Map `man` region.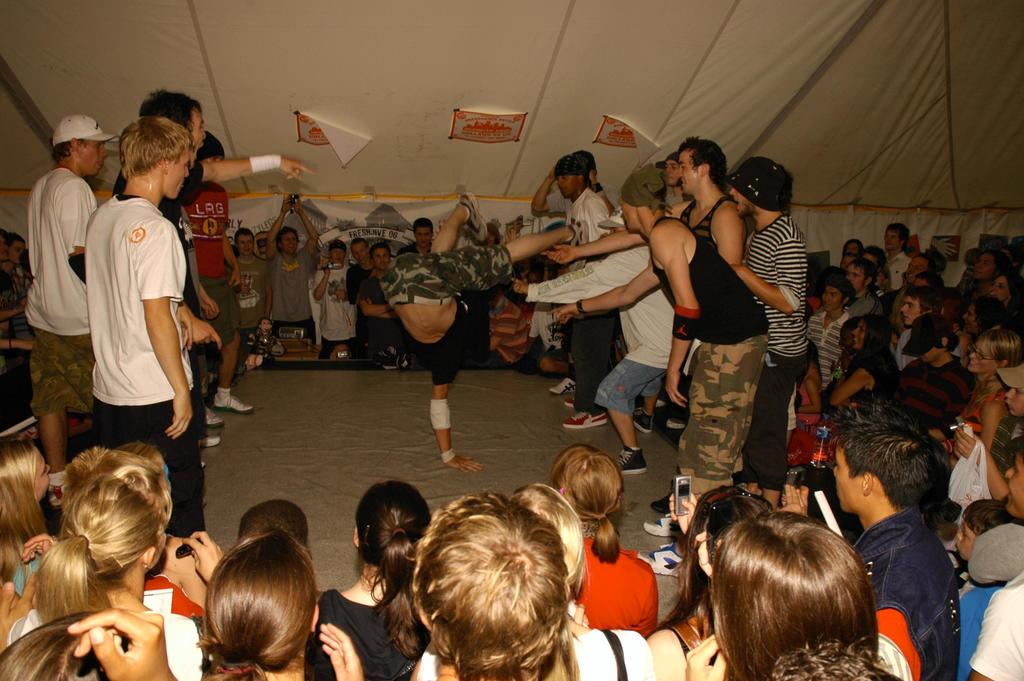
Mapped to left=725, top=154, right=809, bottom=510.
